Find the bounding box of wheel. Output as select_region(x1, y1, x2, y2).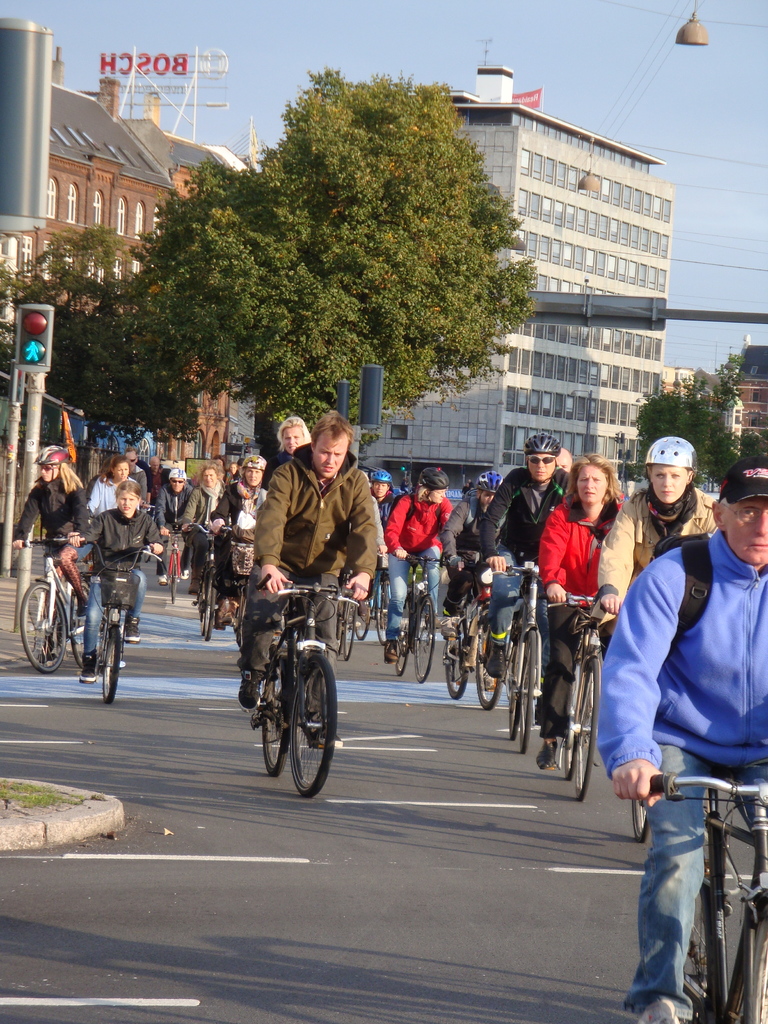
select_region(579, 657, 595, 797).
